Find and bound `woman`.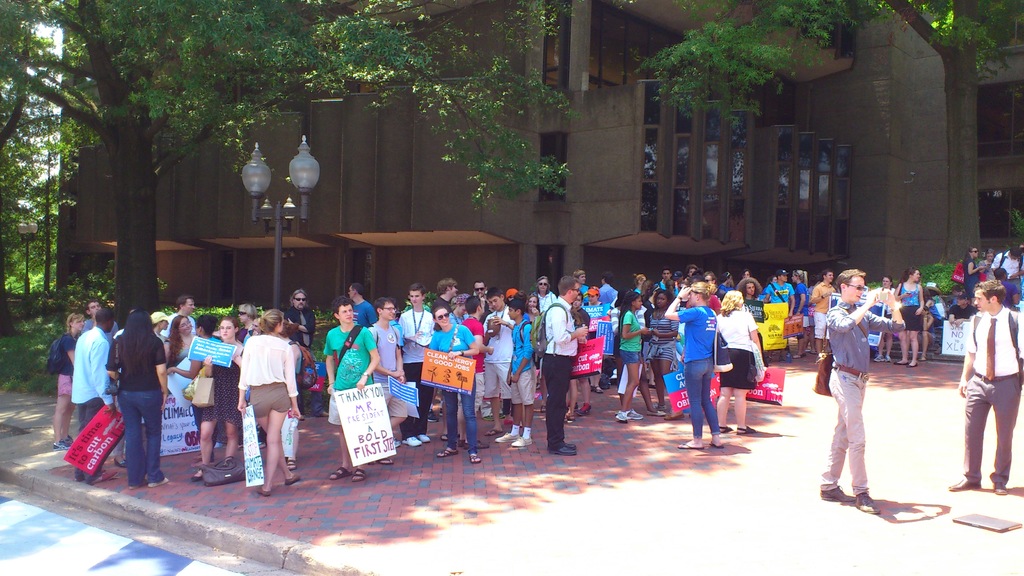
Bound: BBox(739, 276, 765, 331).
